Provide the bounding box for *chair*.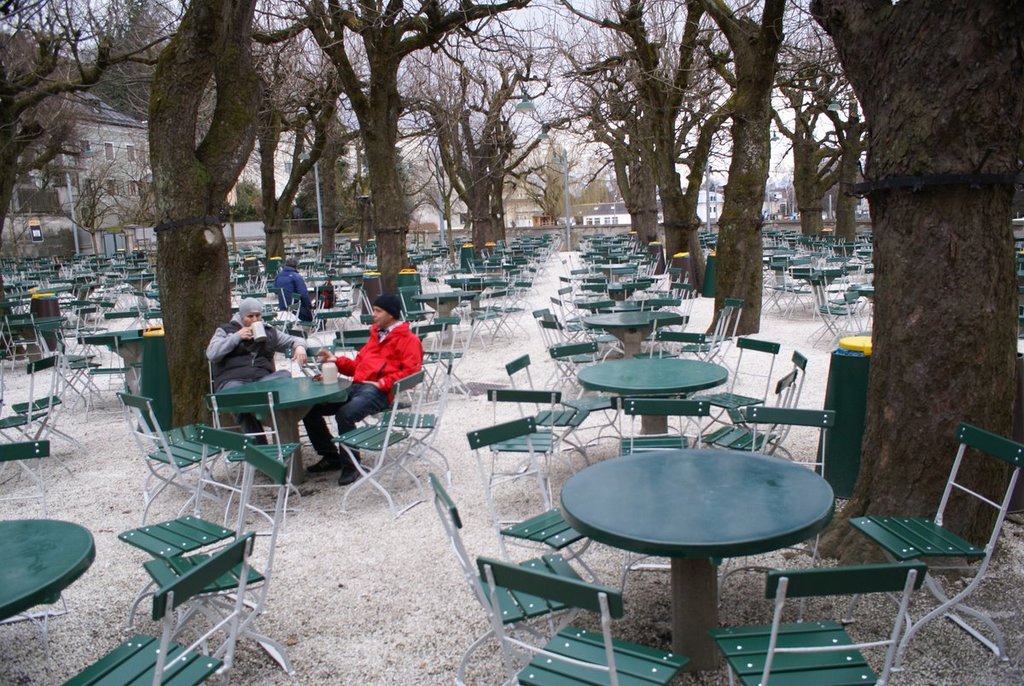
701,296,742,371.
